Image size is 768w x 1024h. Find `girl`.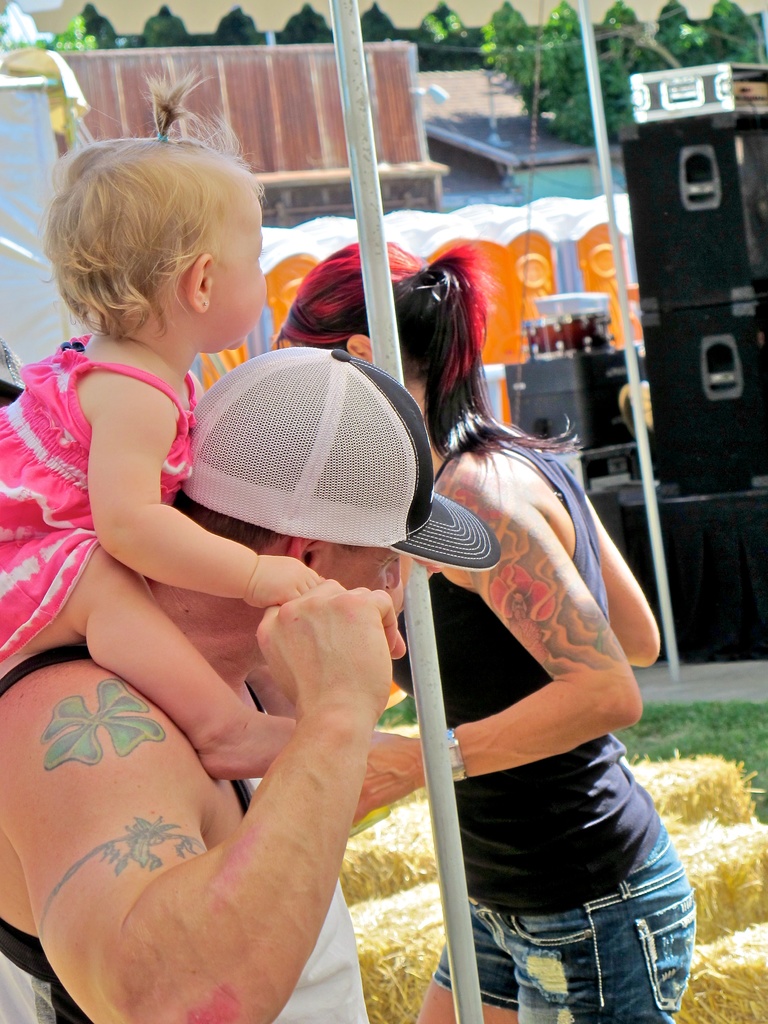
5:70:299:774.
